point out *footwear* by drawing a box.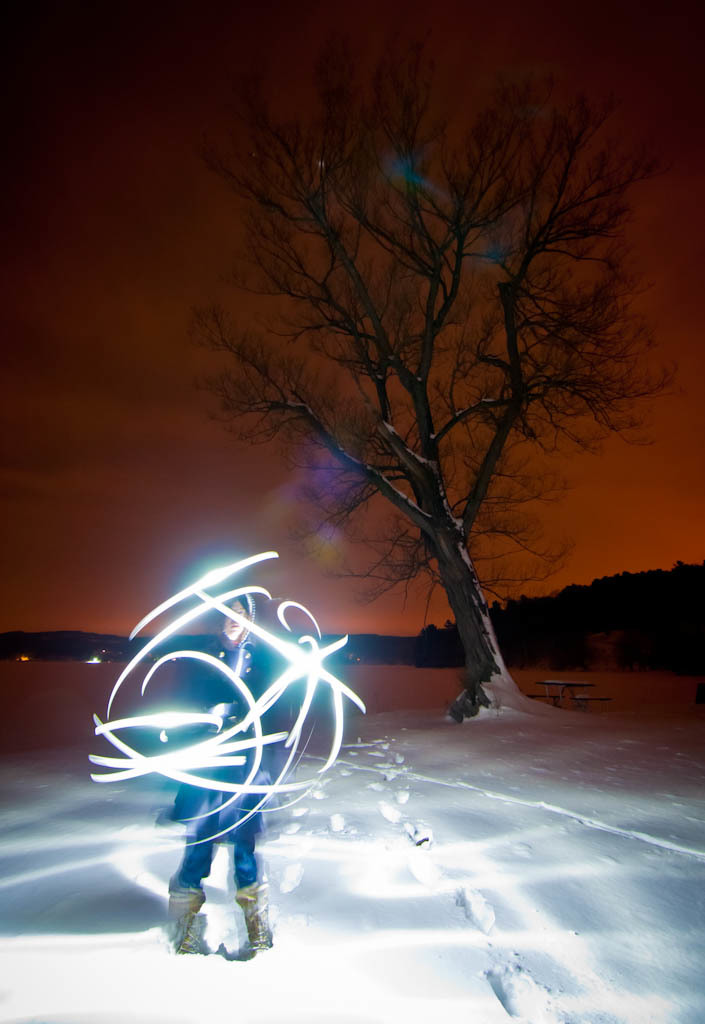
[162,877,211,957].
